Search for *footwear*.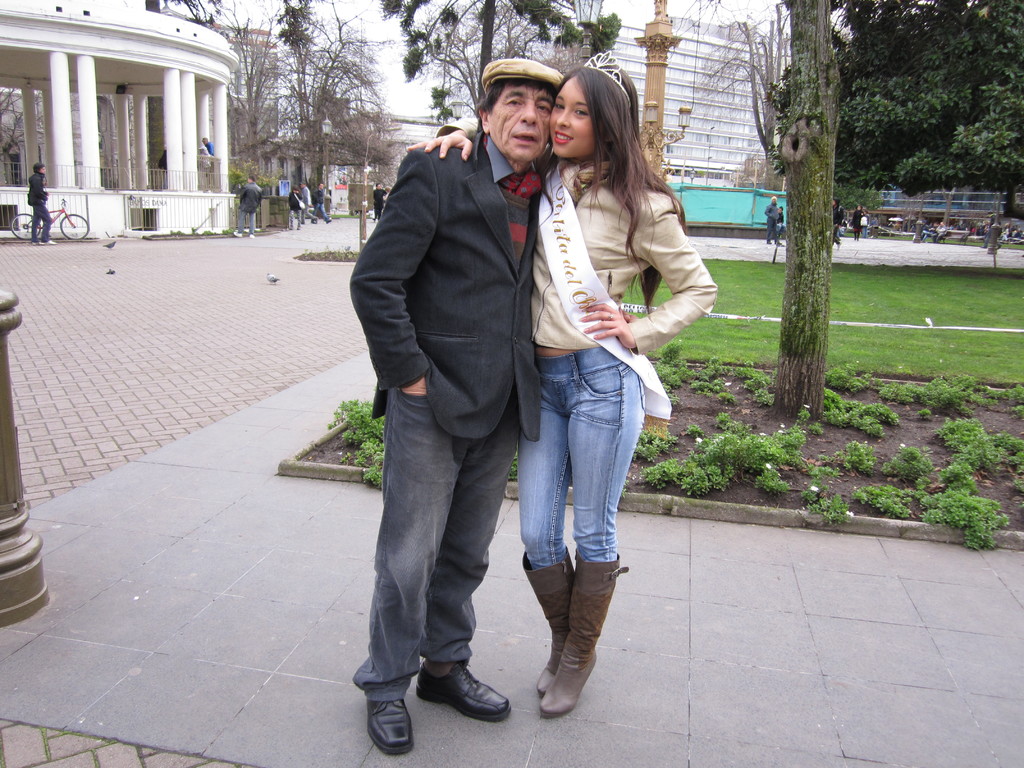
Found at <bbox>520, 542, 573, 702</bbox>.
